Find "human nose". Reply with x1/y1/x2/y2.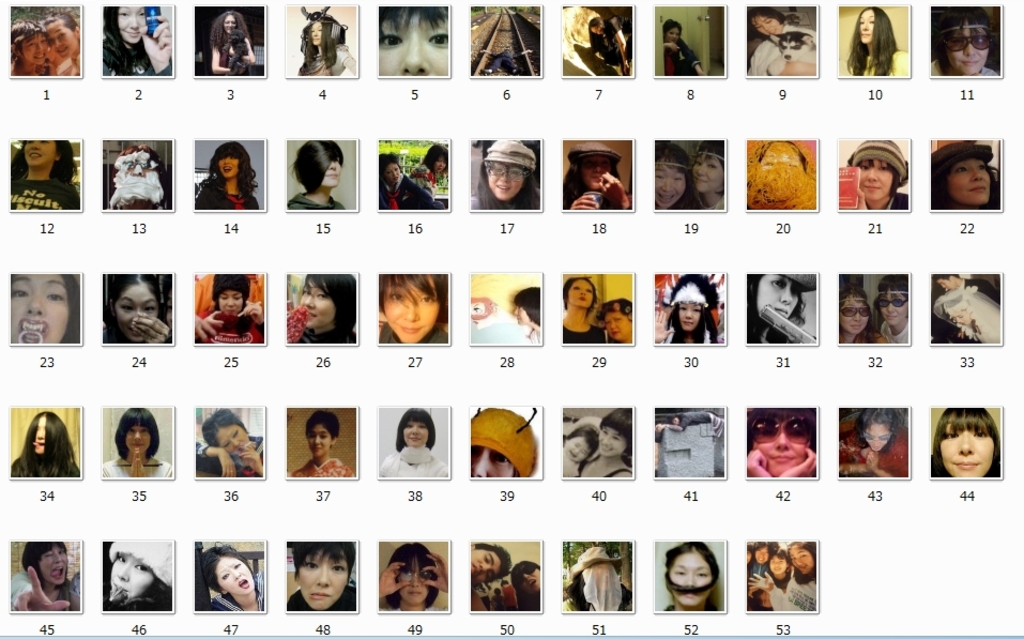
699/165/706/178.
